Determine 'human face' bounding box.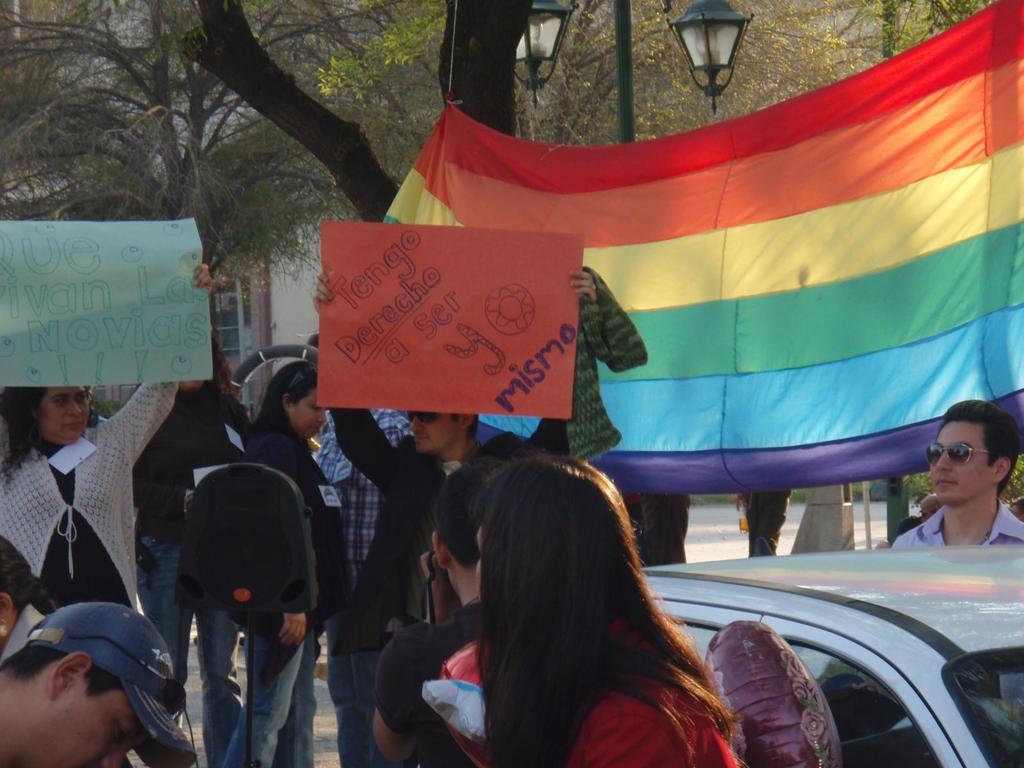
Determined: left=3, top=691, right=152, bottom=767.
